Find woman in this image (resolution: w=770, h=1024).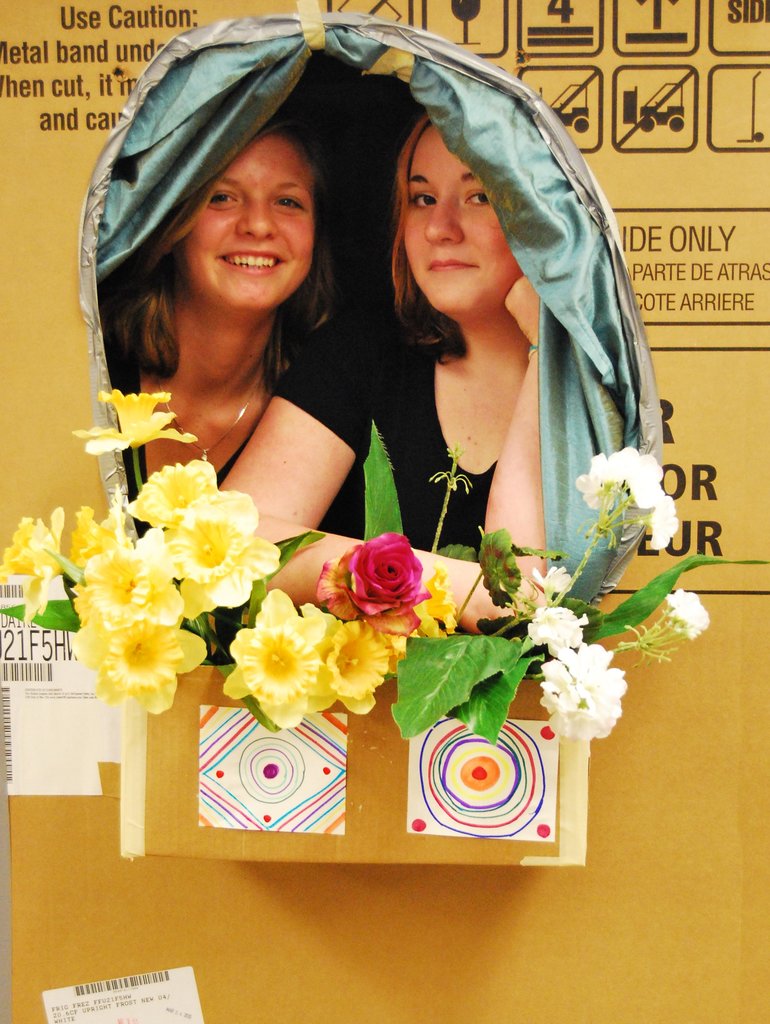
87:120:353:655.
